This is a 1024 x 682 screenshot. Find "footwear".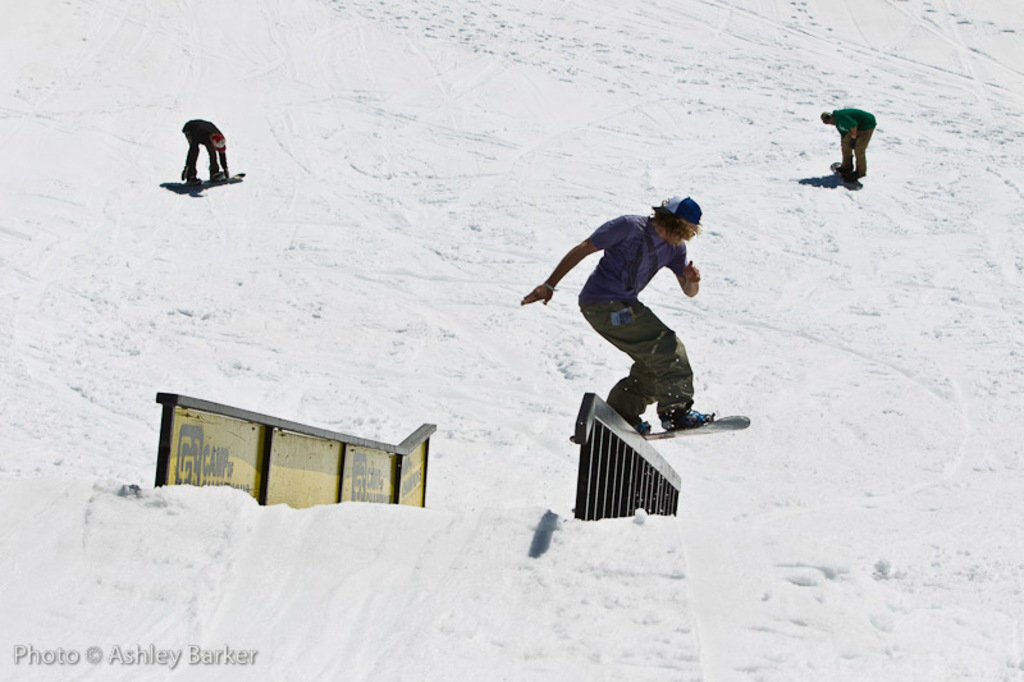
Bounding box: 209:165:224:175.
